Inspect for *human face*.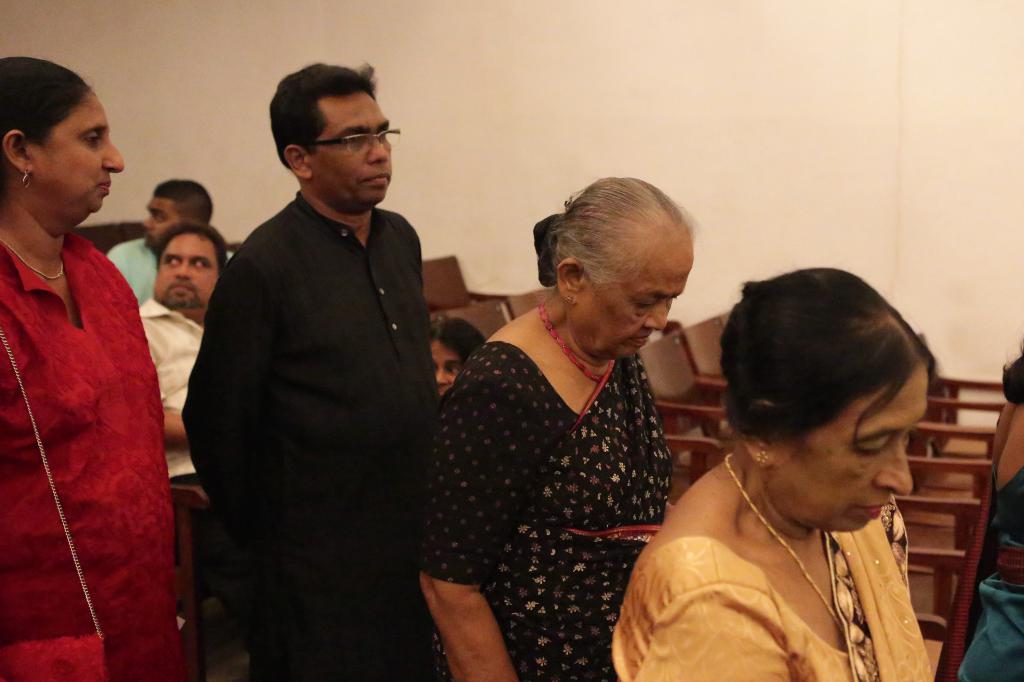
Inspection: 762/356/922/539.
